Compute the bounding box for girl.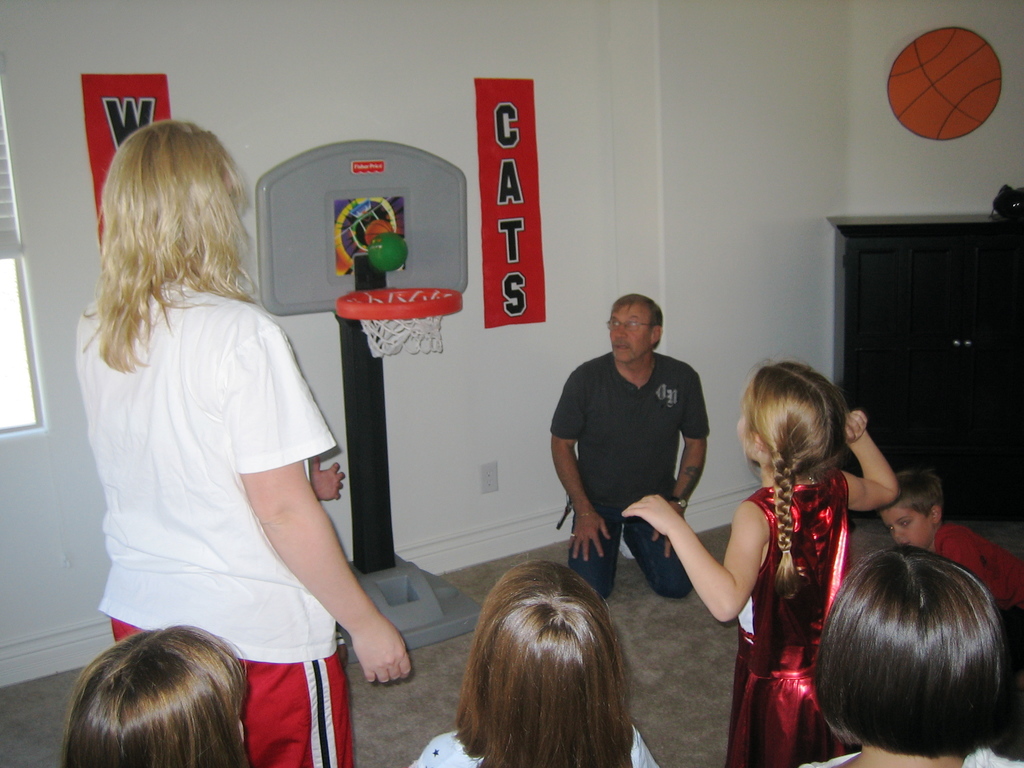
Rect(820, 540, 1023, 767).
